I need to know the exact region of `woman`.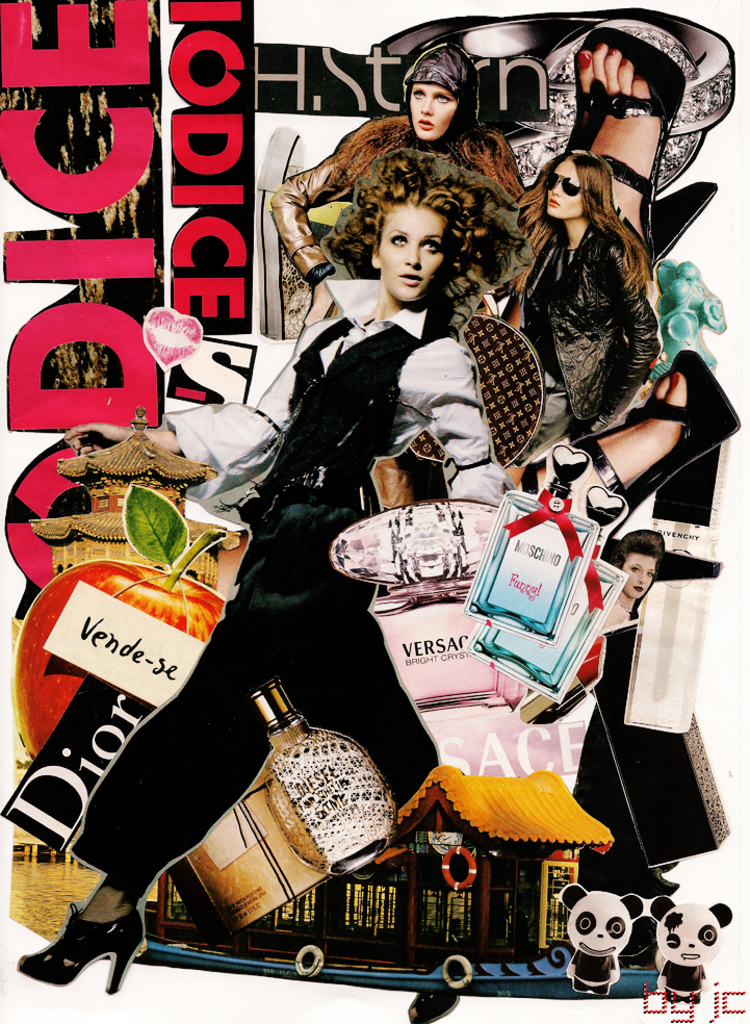
Region: rect(267, 39, 531, 319).
